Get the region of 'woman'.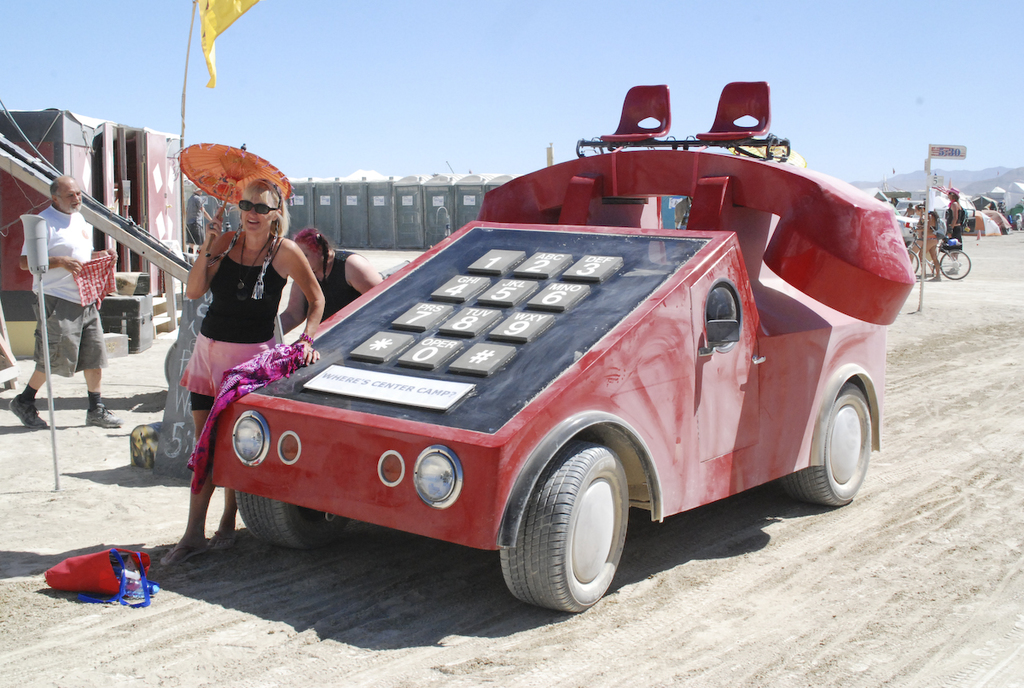
{"x1": 160, "y1": 176, "x2": 325, "y2": 572}.
